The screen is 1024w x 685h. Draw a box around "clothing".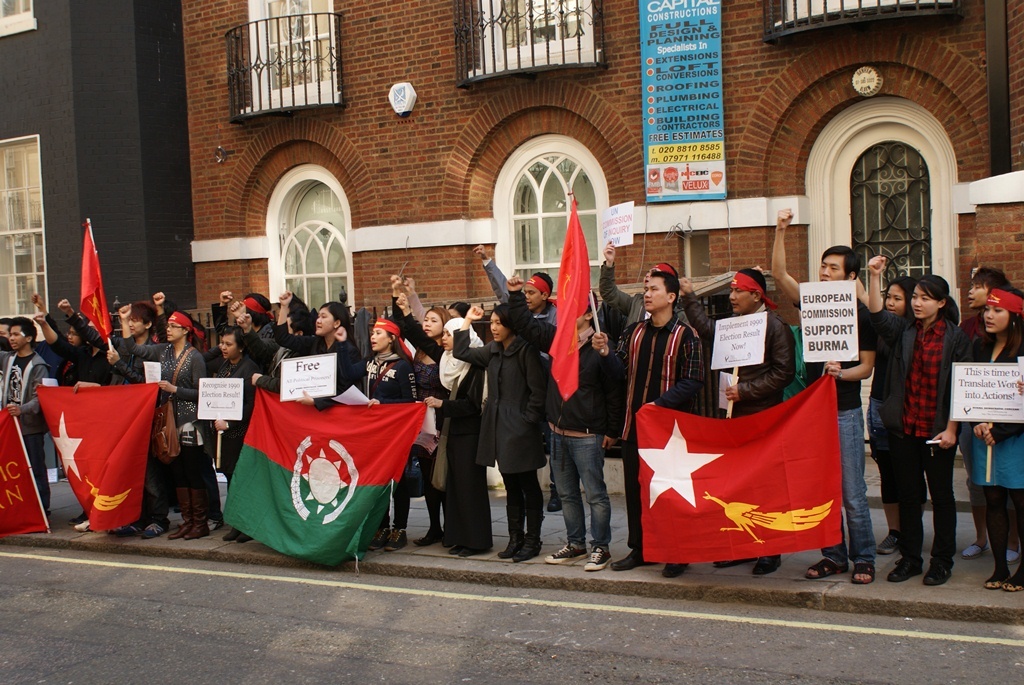
678,290,793,416.
